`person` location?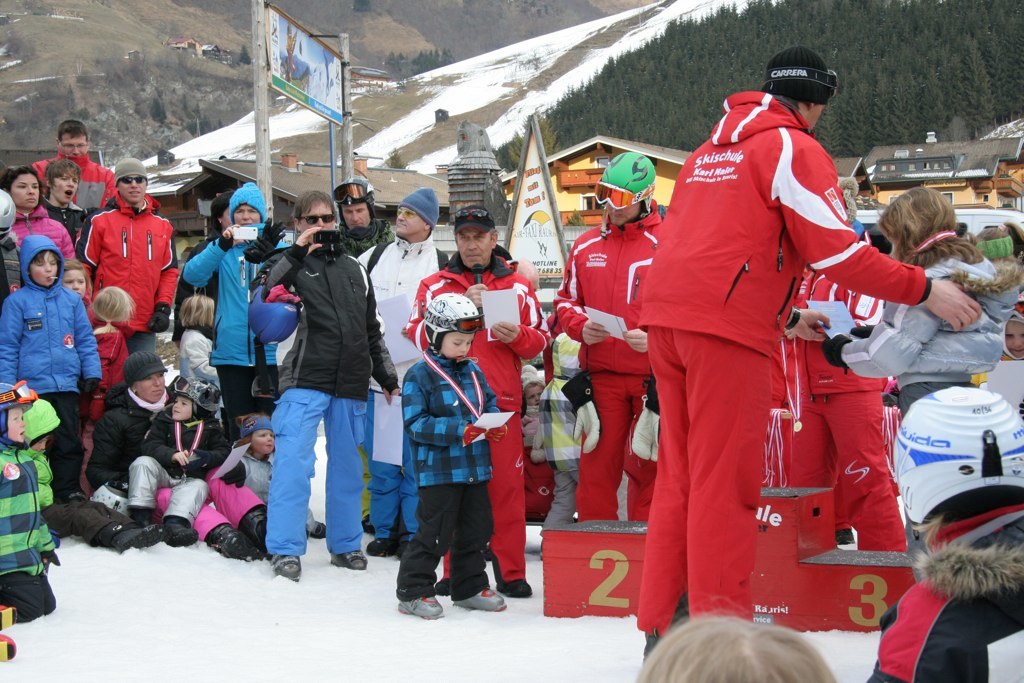
400,203,546,598
